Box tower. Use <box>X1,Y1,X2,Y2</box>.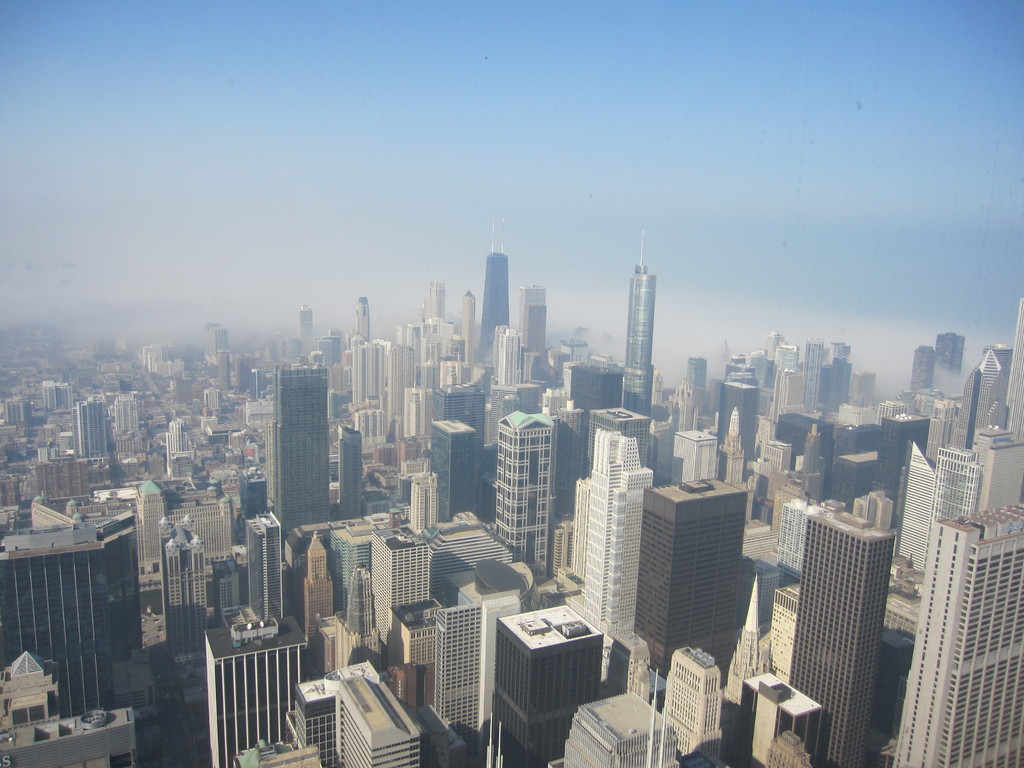
<box>671,429,716,486</box>.
